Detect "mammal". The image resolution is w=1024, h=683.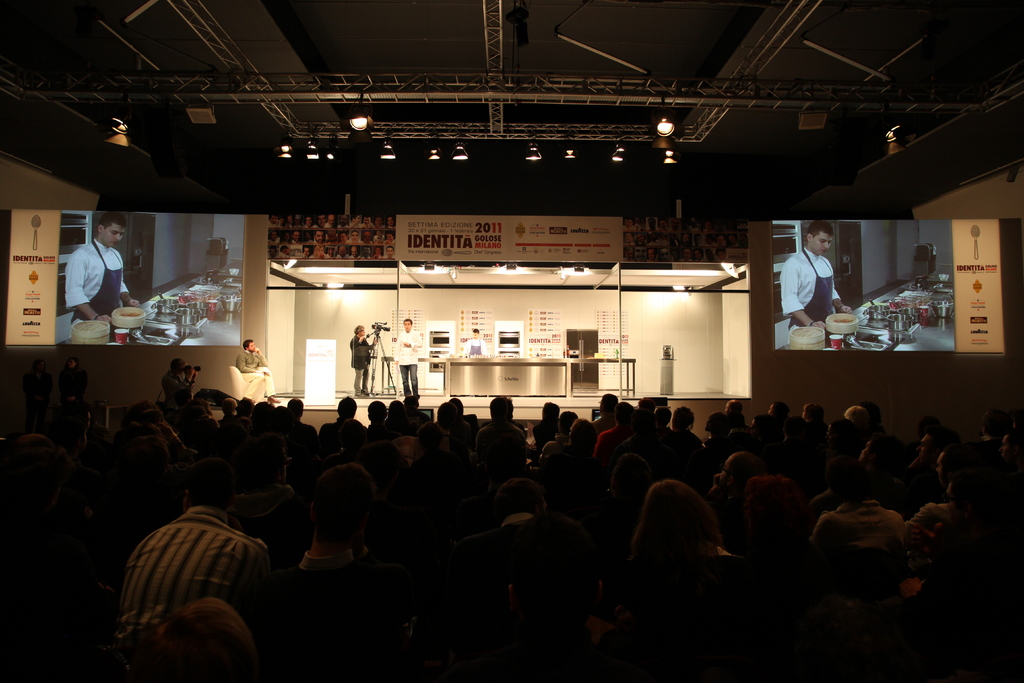
[left=334, top=246, right=345, bottom=260].
